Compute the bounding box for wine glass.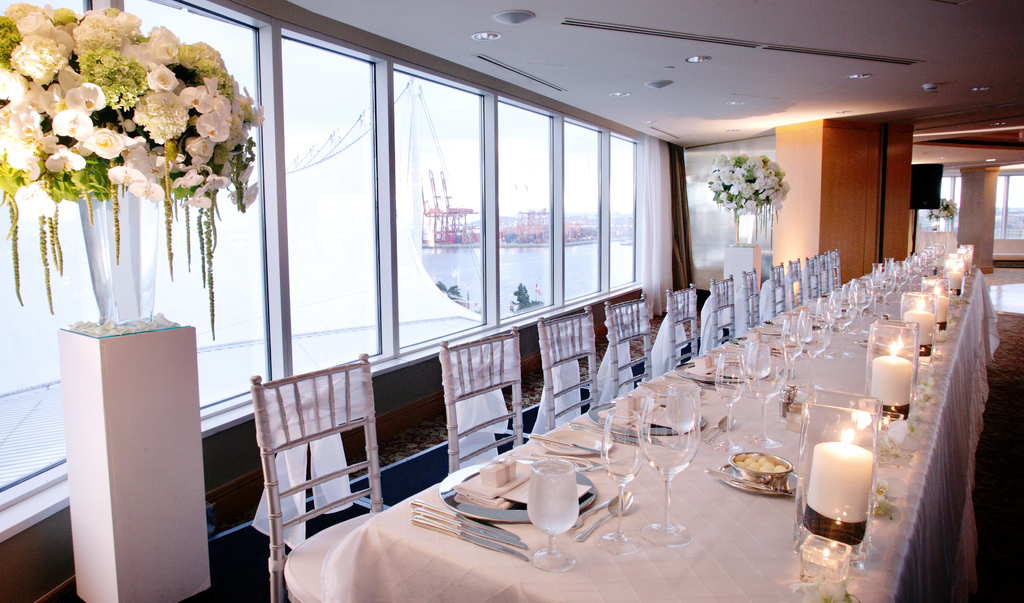
713 349 749 461.
